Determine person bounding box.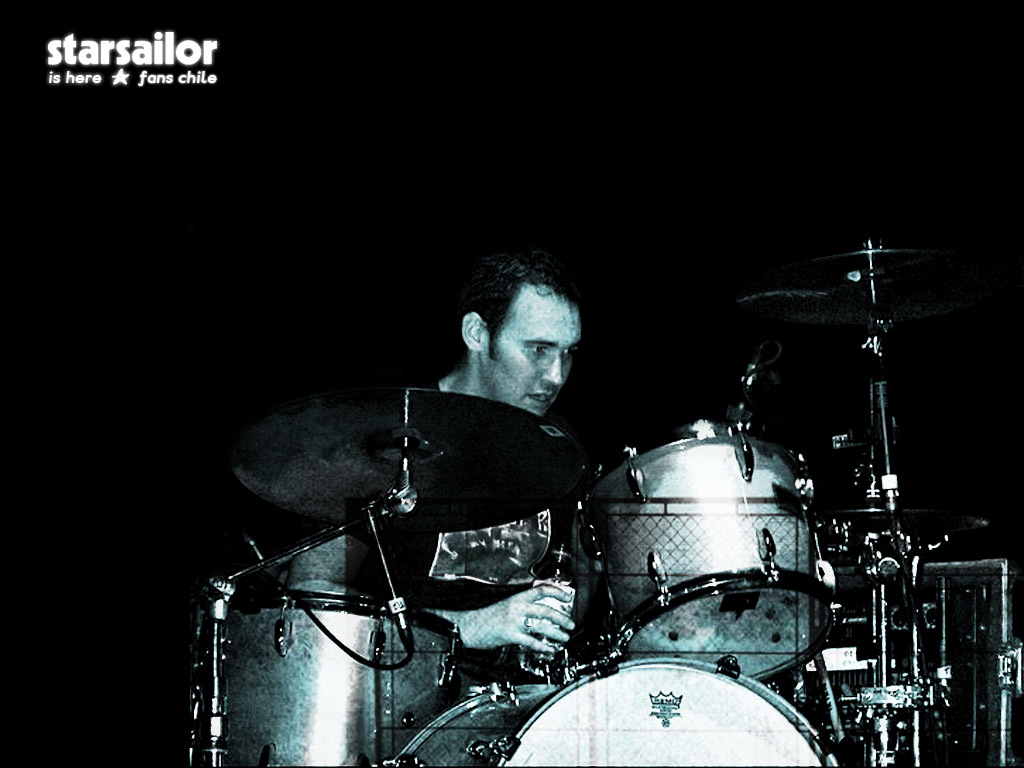
Determined: detection(354, 216, 638, 657).
